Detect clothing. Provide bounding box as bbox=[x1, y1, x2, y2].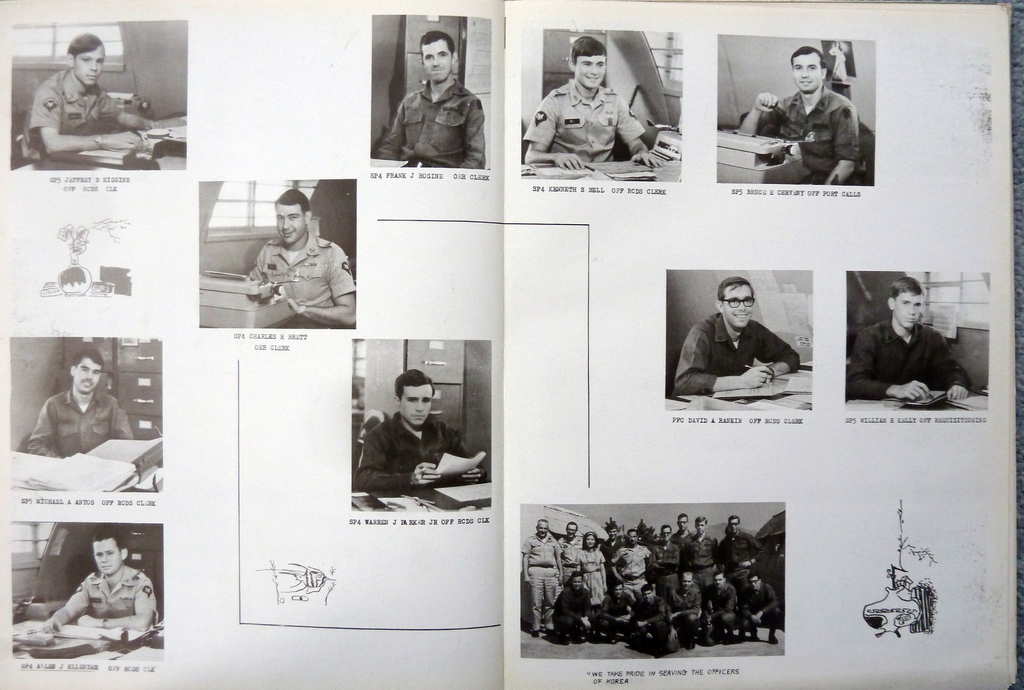
bbox=[248, 232, 360, 328].
